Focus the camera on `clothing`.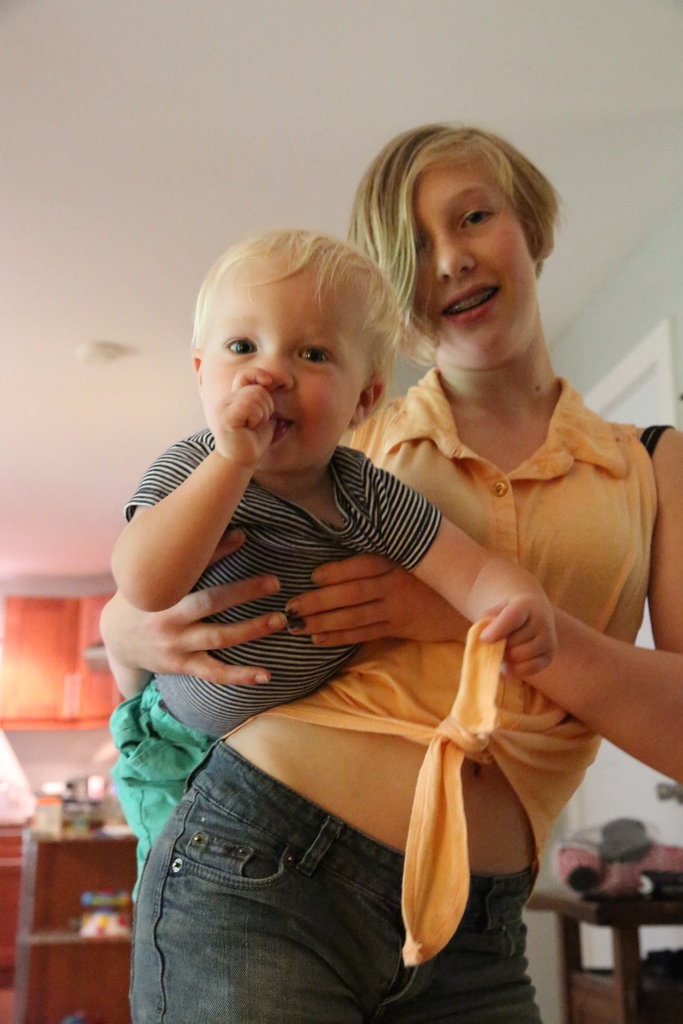
Focus region: {"x1": 103, "y1": 426, "x2": 436, "y2": 899}.
